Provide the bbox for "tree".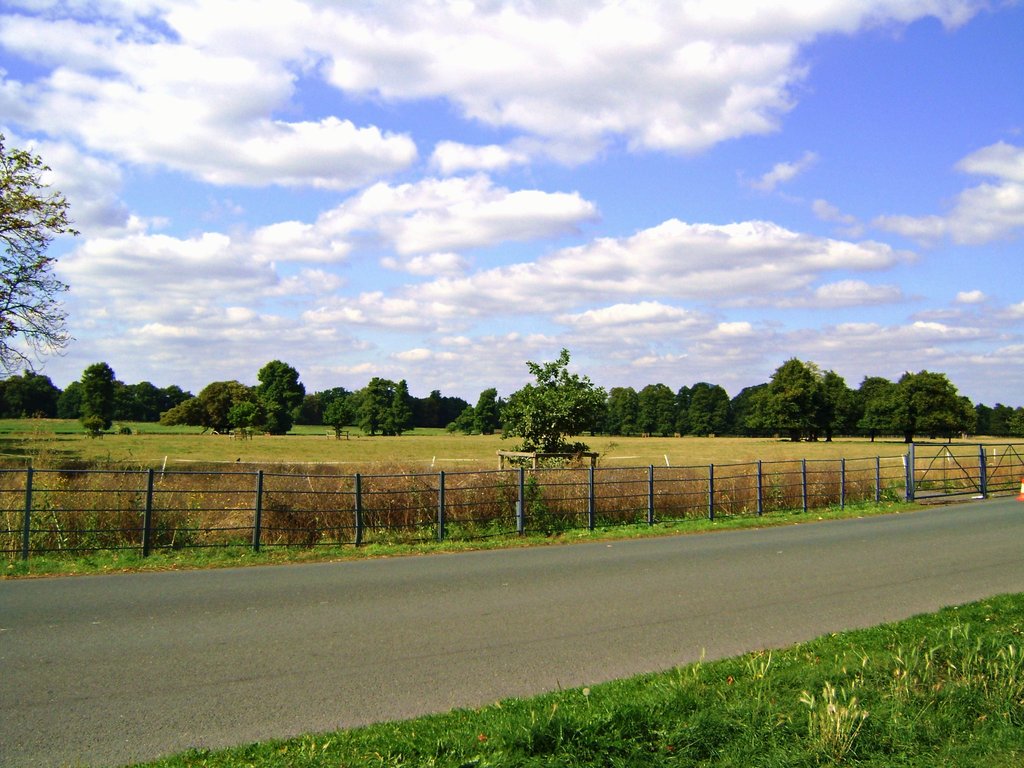
crop(497, 341, 607, 480).
